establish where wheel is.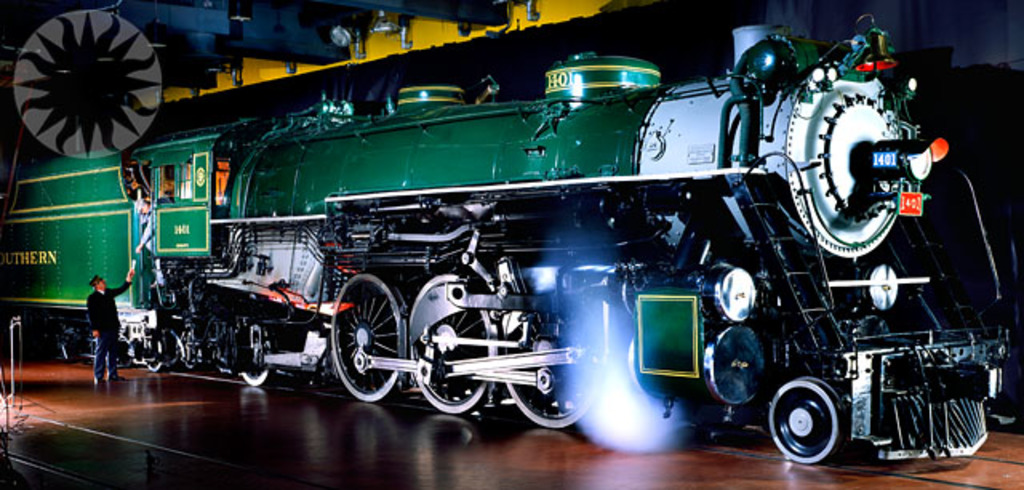
Established at locate(776, 384, 858, 468).
